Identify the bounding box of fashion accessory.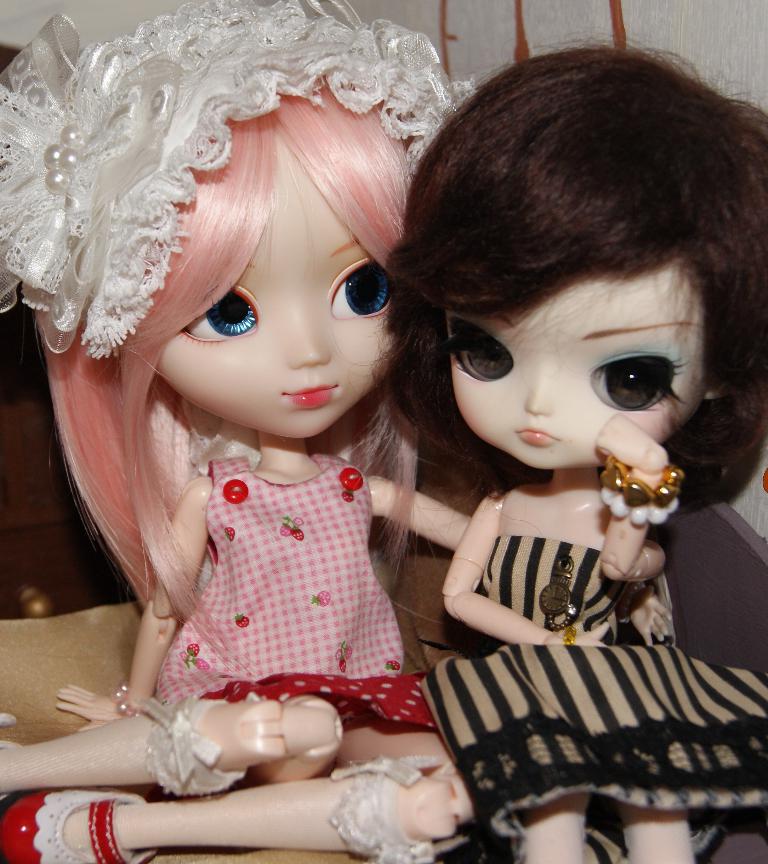
select_region(115, 689, 159, 718).
